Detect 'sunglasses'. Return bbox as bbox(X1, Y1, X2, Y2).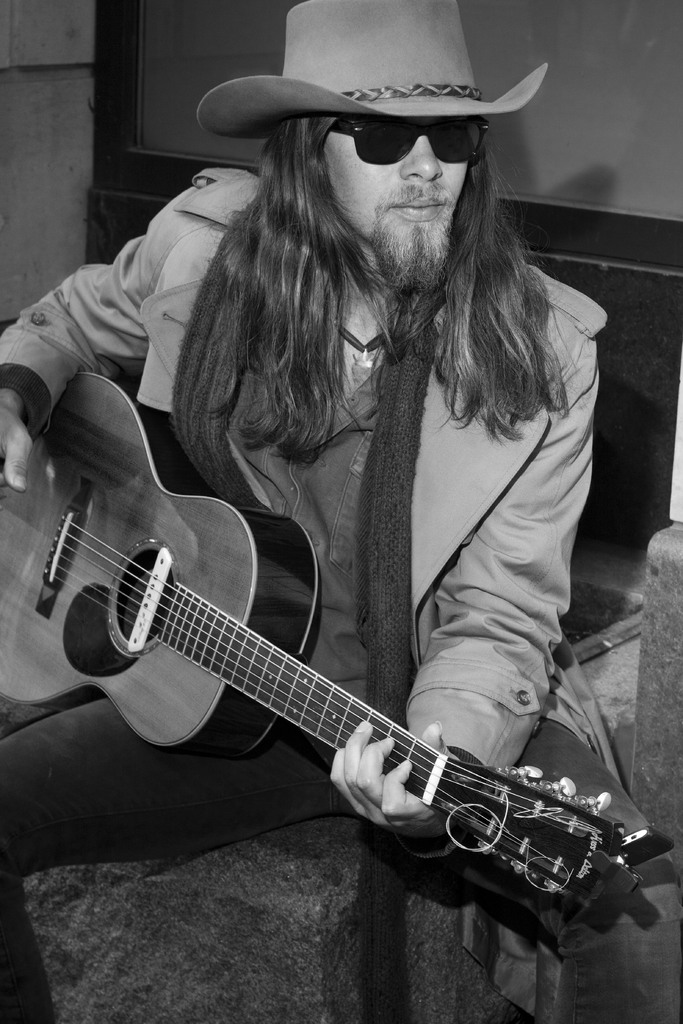
bbox(331, 114, 491, 166).
